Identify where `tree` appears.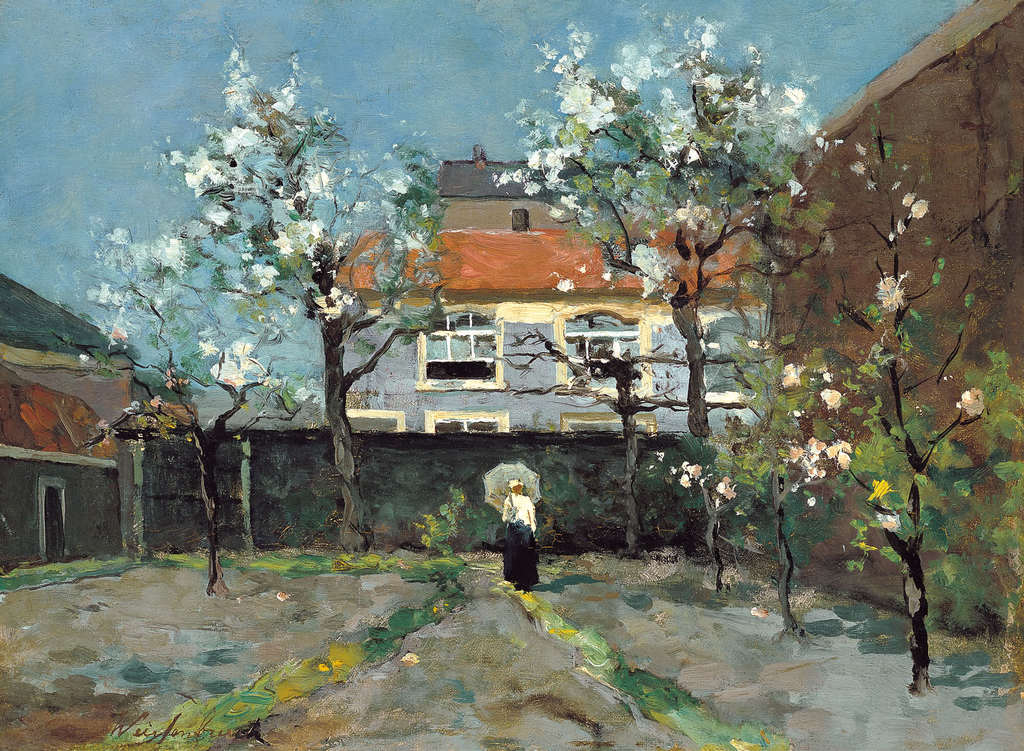
Appears at locate(38, 3, 503, 557).
